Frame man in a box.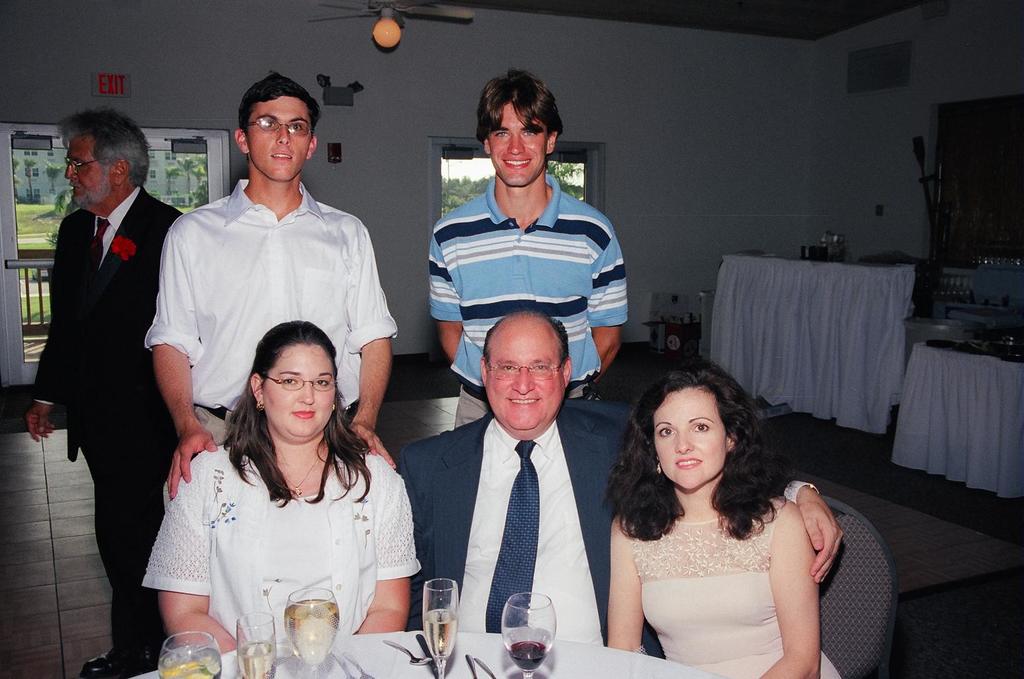
147, 70, 403, 507.
